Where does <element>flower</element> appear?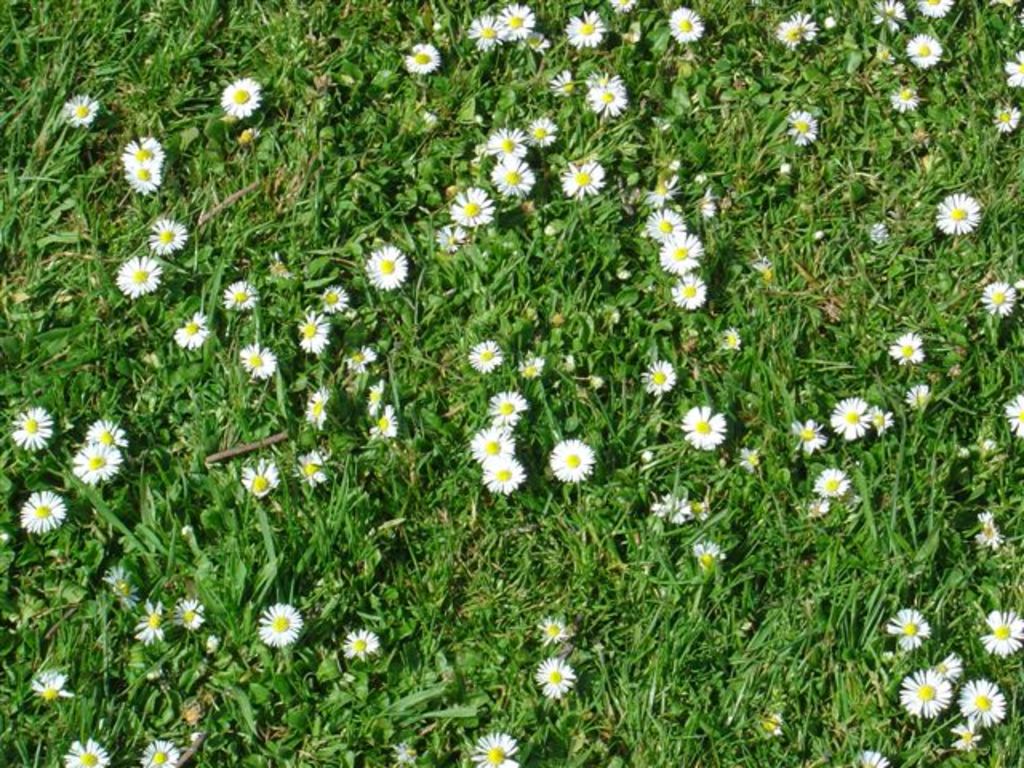
Appears at [717,323,746,357].
